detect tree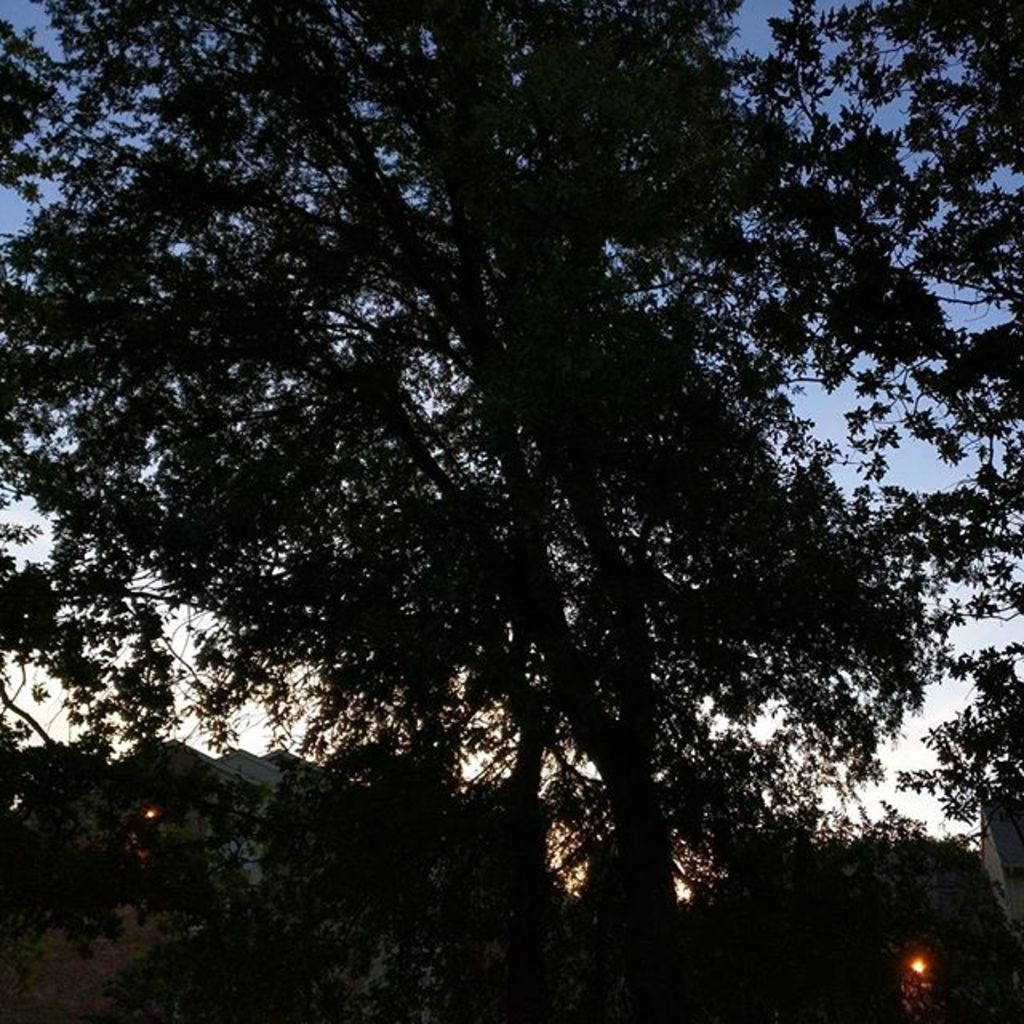
l=27, t=10, r=1014, b=1011
